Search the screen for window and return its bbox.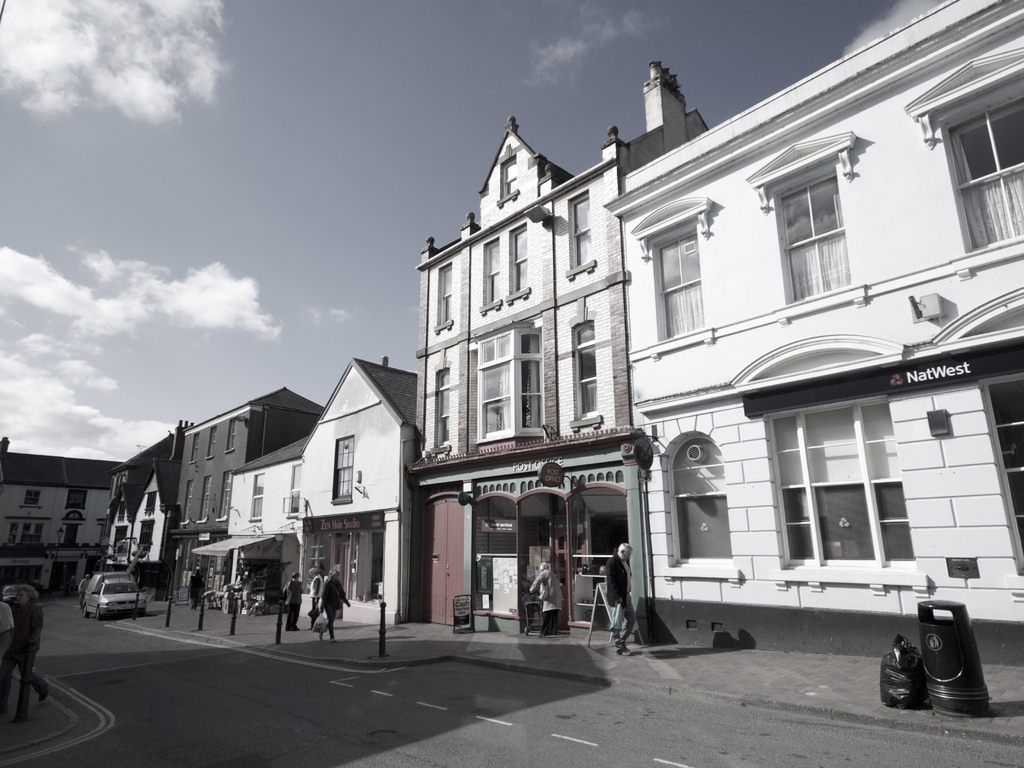
Found: box=[479, 237, 494, 305].
